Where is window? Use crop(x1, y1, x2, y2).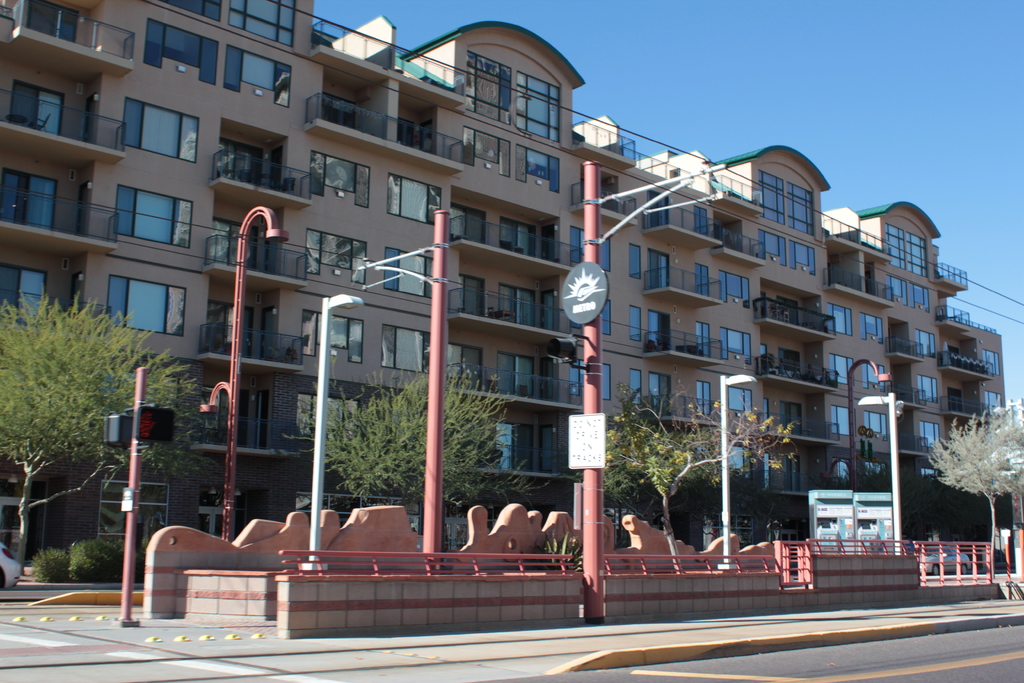
crop(92, 266, 177, 324).
